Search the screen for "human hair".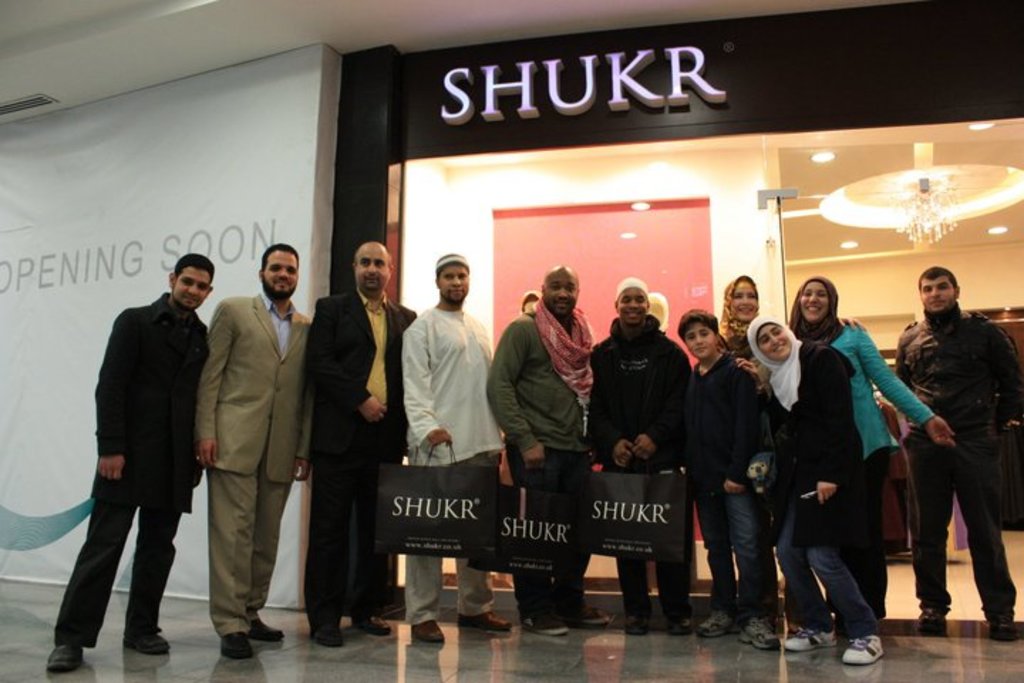
Found at bbox=(174, 249, 215, 282).
